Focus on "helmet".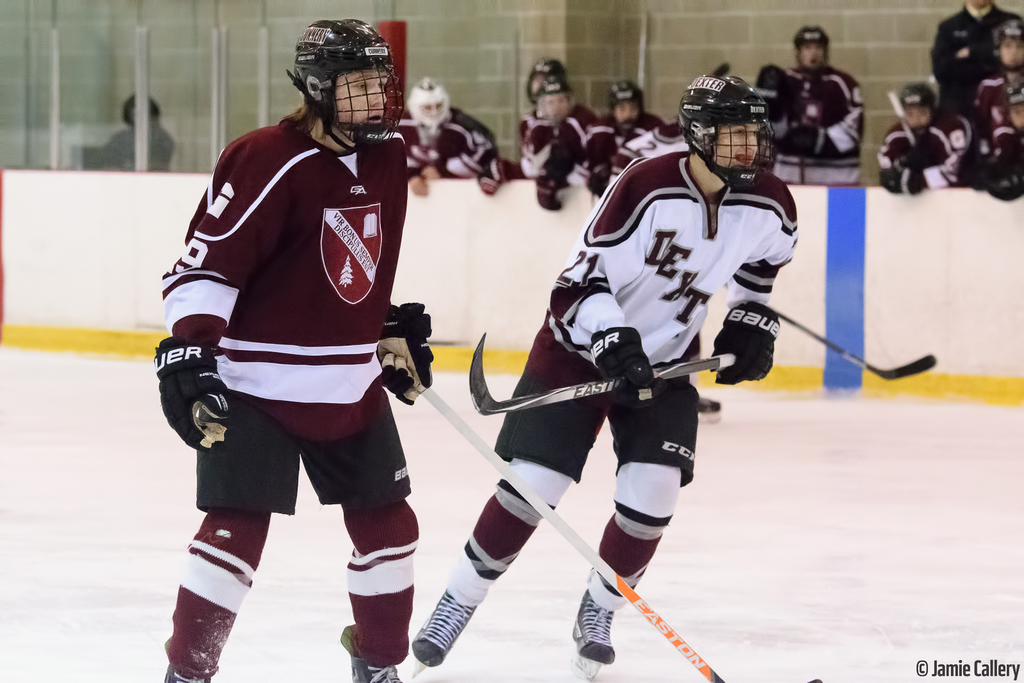
Focused at (792,24,831,72).
